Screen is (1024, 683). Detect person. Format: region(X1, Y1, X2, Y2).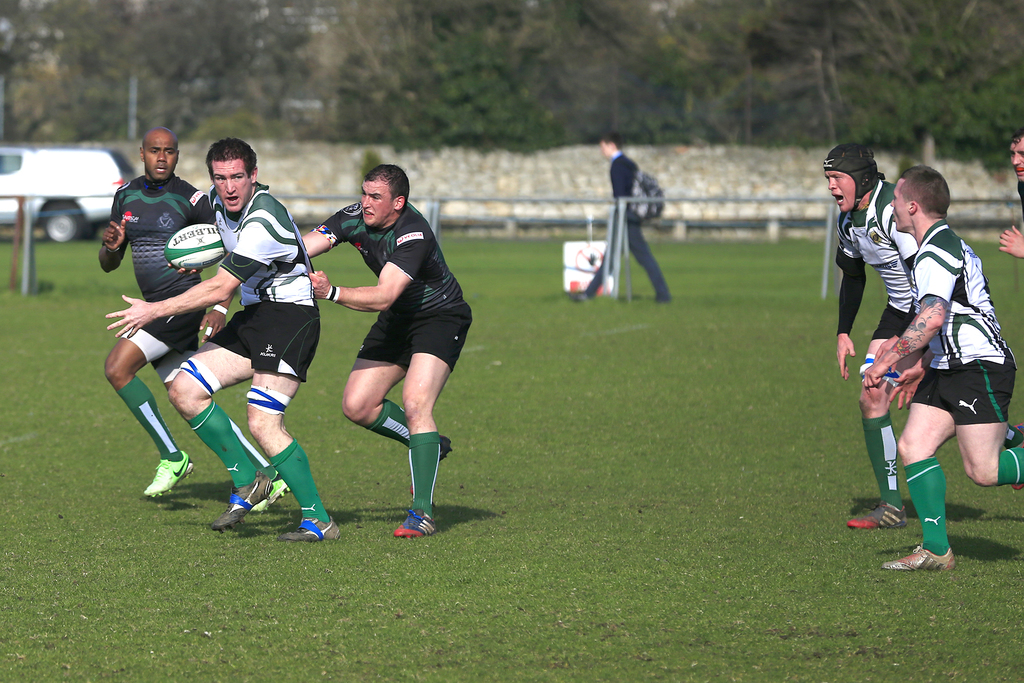
region(580, 128, 676, 303).
